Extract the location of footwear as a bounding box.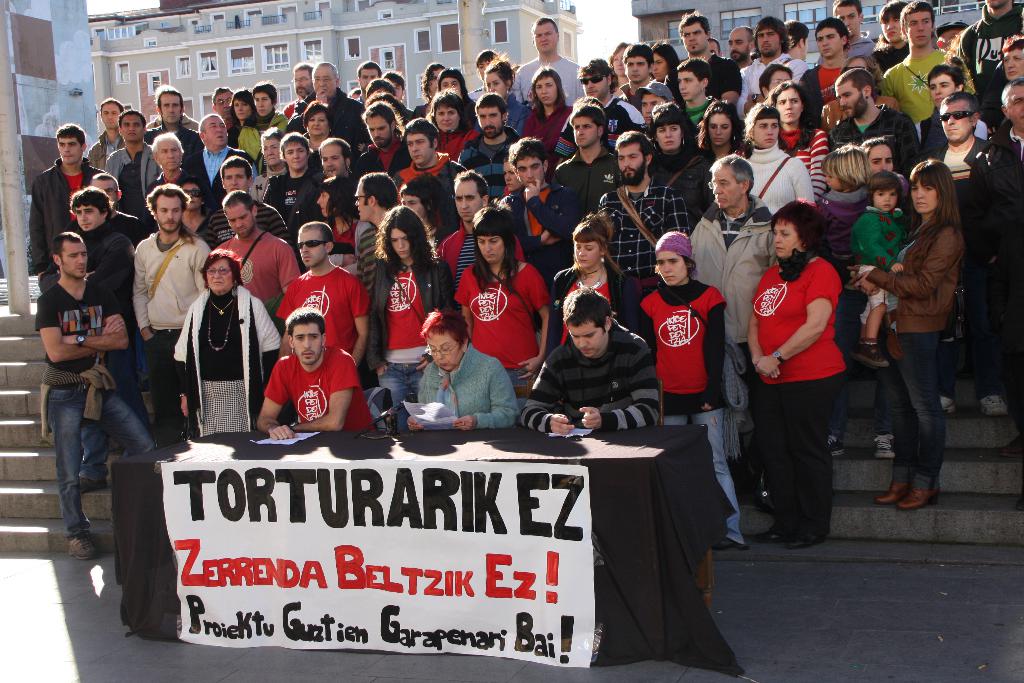
locate(897, 490, 937, 505).
